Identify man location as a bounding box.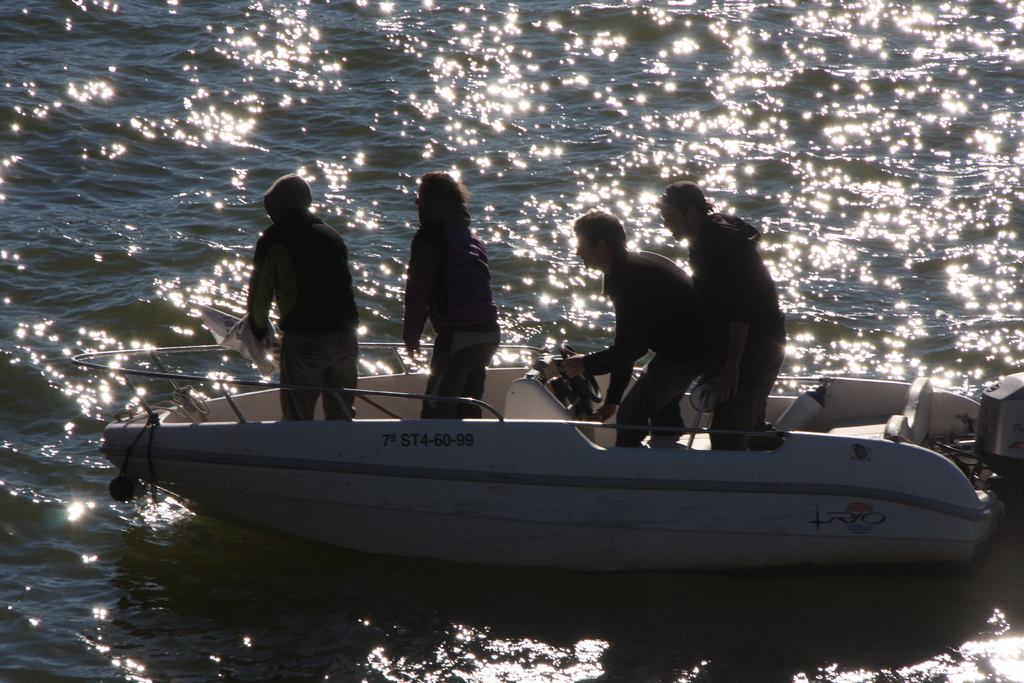
left=400, top=177, right=506, bottom=434.
